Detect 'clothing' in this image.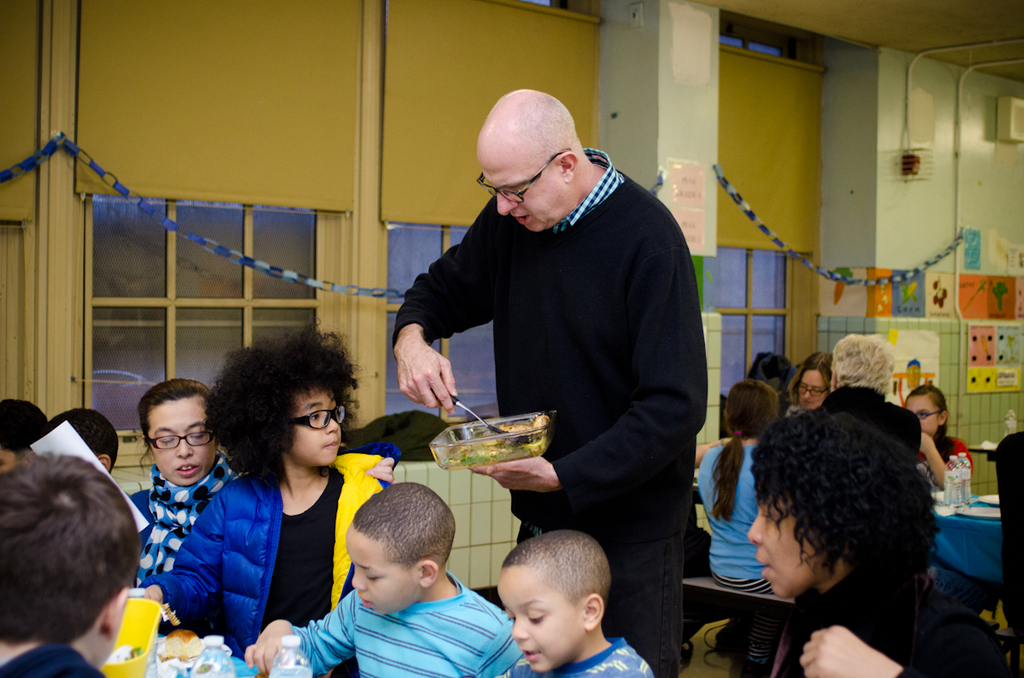
Detection: (left=776, top=565, right=1009, bottom=677).
